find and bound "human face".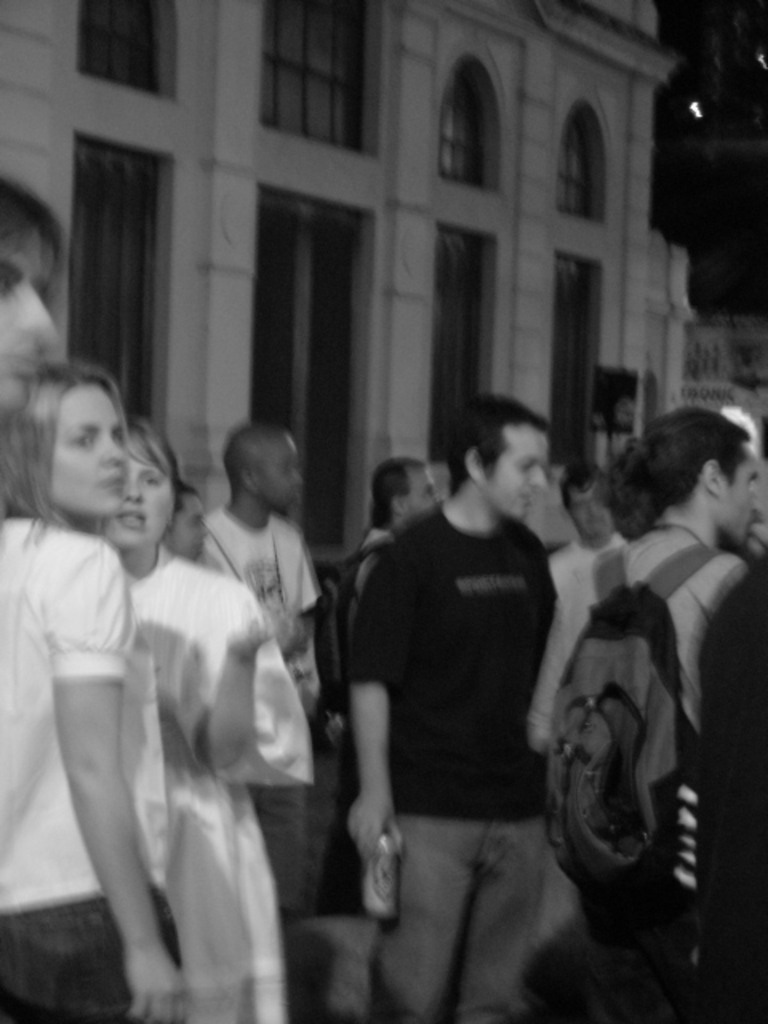
Bound: BBox(0, 234, 51, 414).
